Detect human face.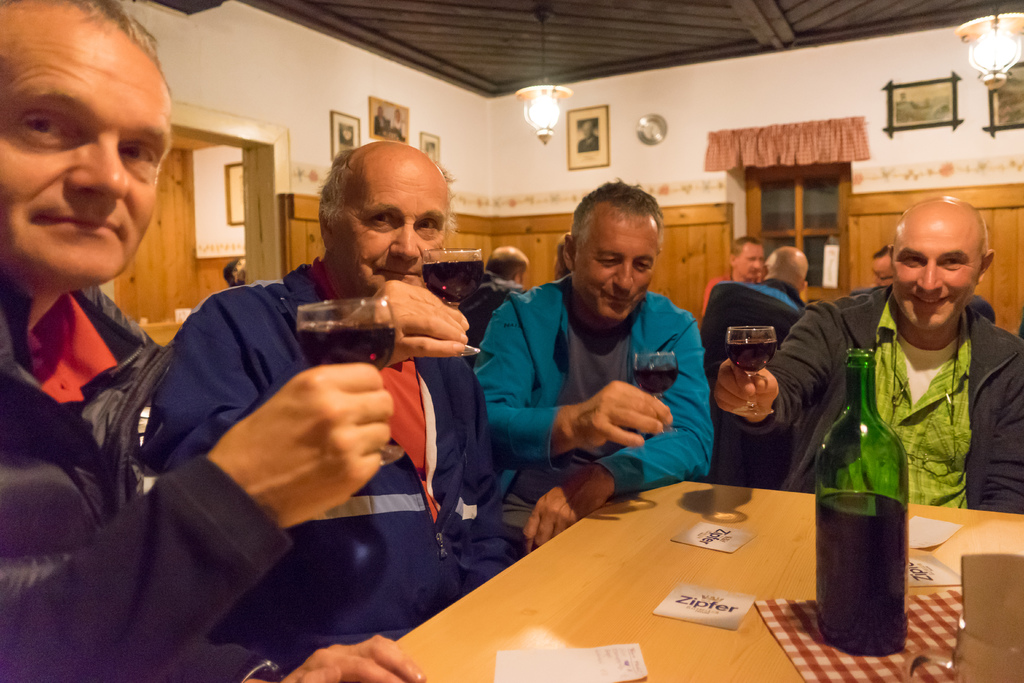
Detected at detection(872, 252, 896, 286).
